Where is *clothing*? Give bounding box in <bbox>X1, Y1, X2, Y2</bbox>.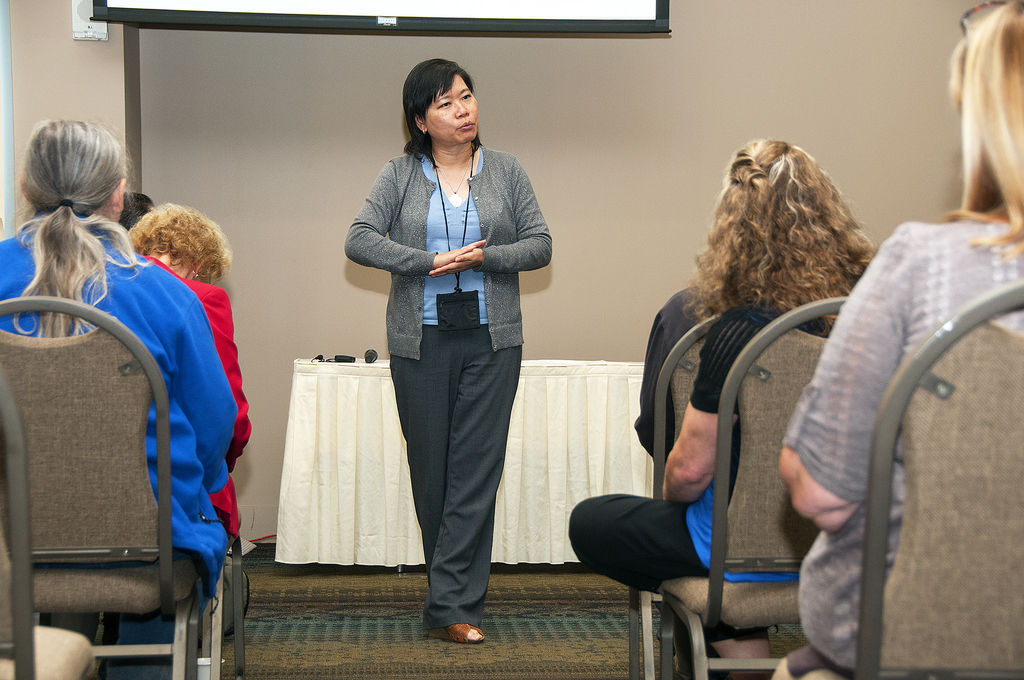
<bbox>140, 259, 264, 554</bbox>.
